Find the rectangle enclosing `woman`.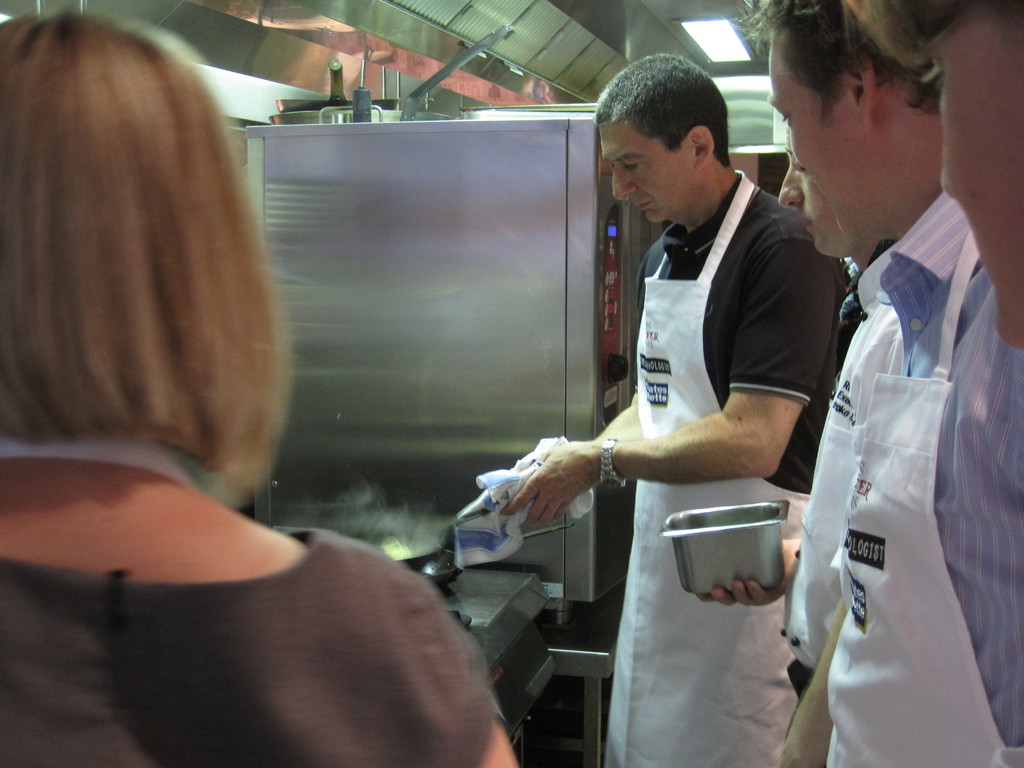
box(0, 15, 509, 767).
